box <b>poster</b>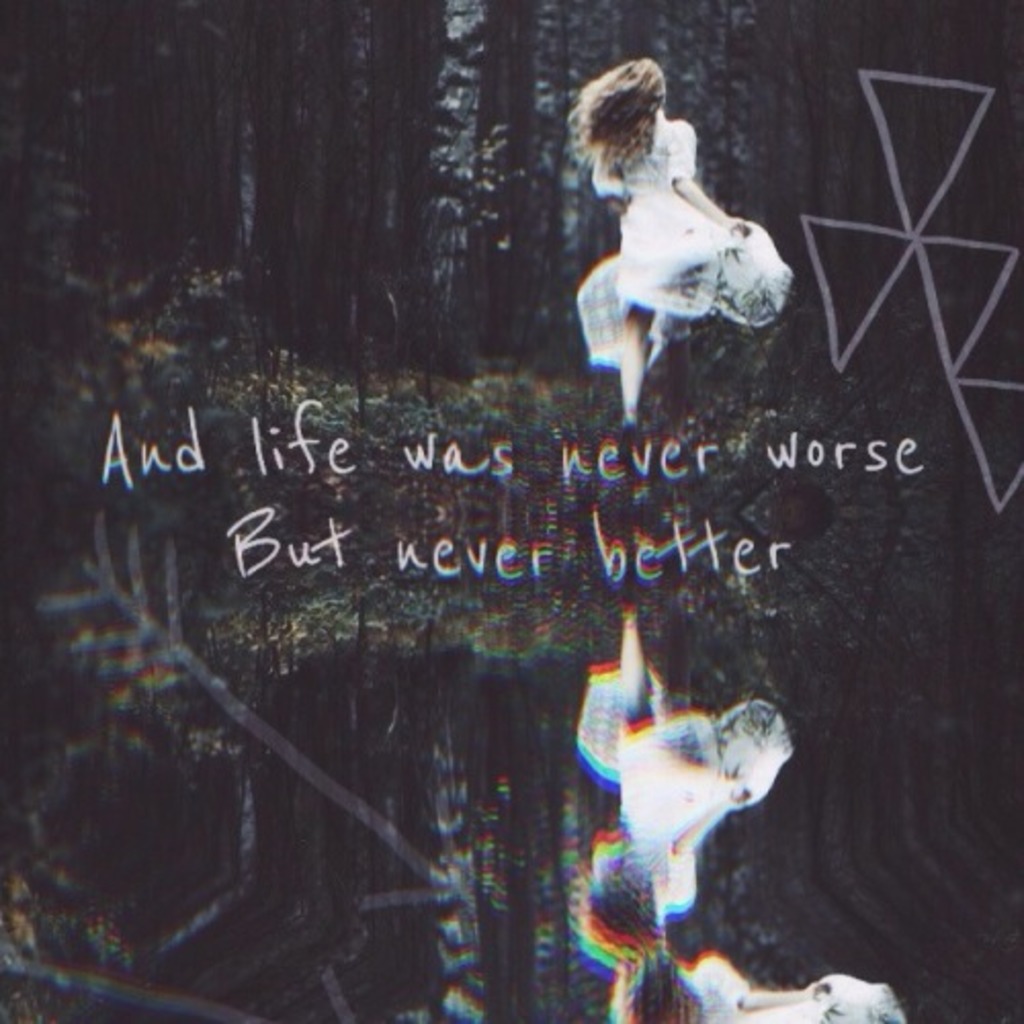
x1=0, y1=0, x2=1022, y2=1022
